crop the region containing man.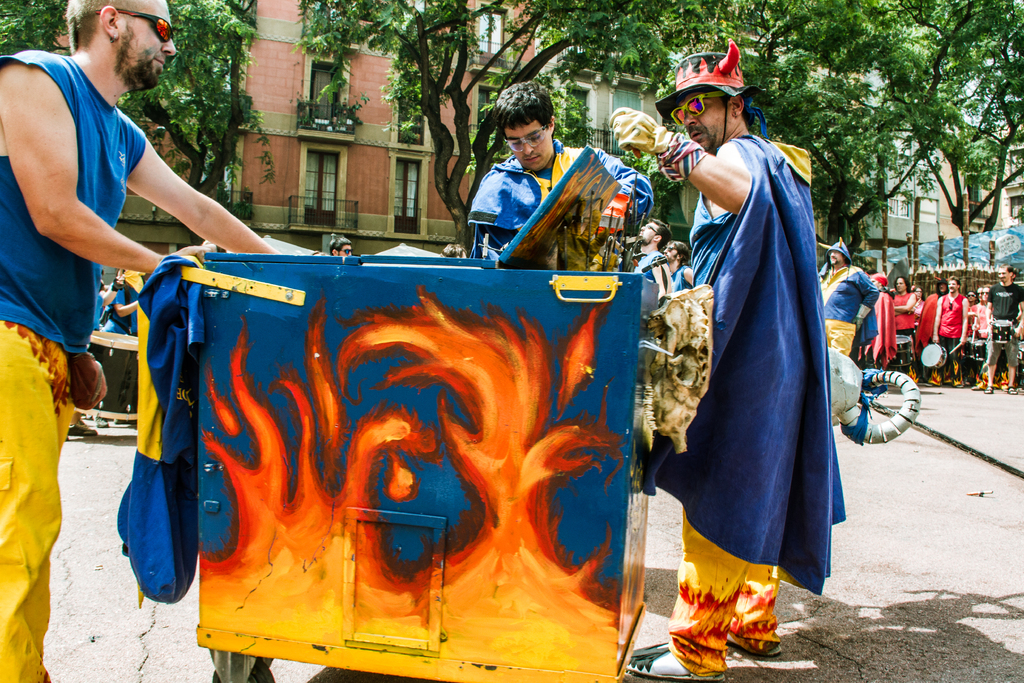
Crop region: x1=632, y1=217, x2=675, y2=301.
